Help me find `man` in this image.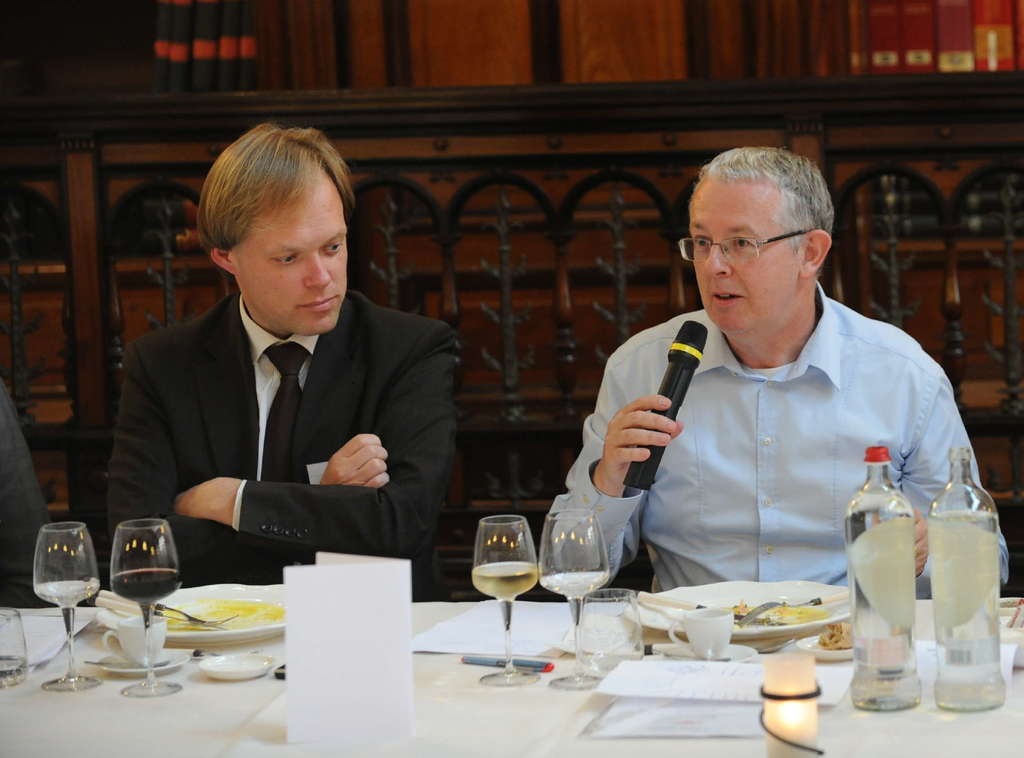
Found it: Rect(573, 156, 982, 654).
